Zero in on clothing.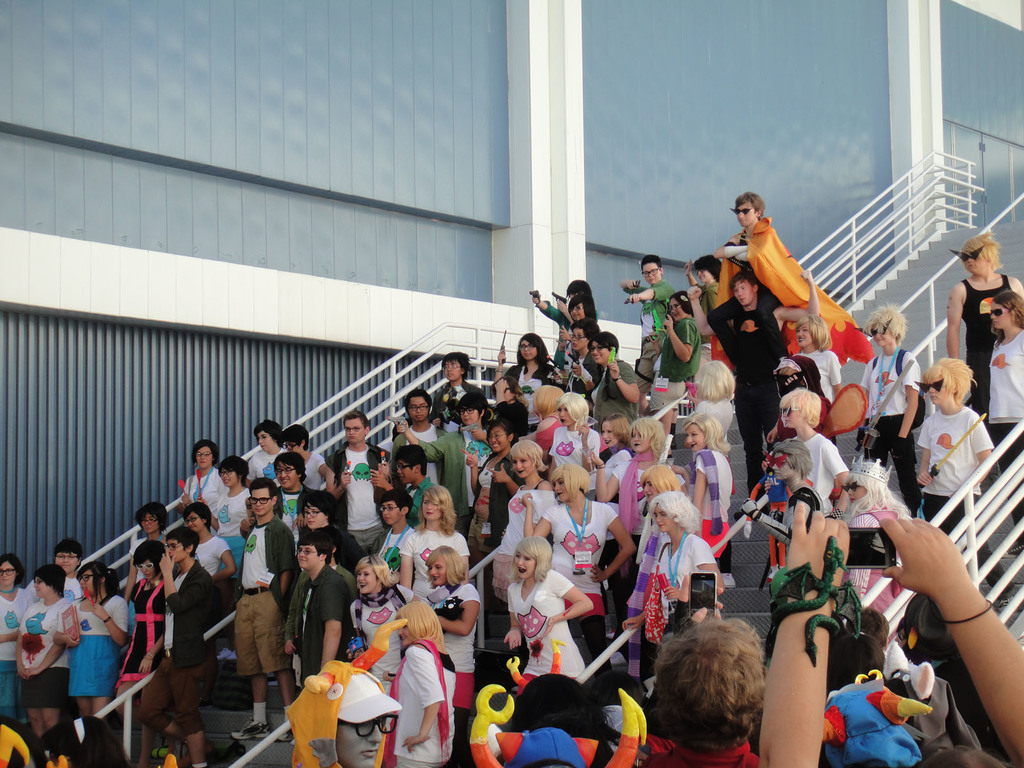
Zeroed in: <box>345,582,422,688</box>.
